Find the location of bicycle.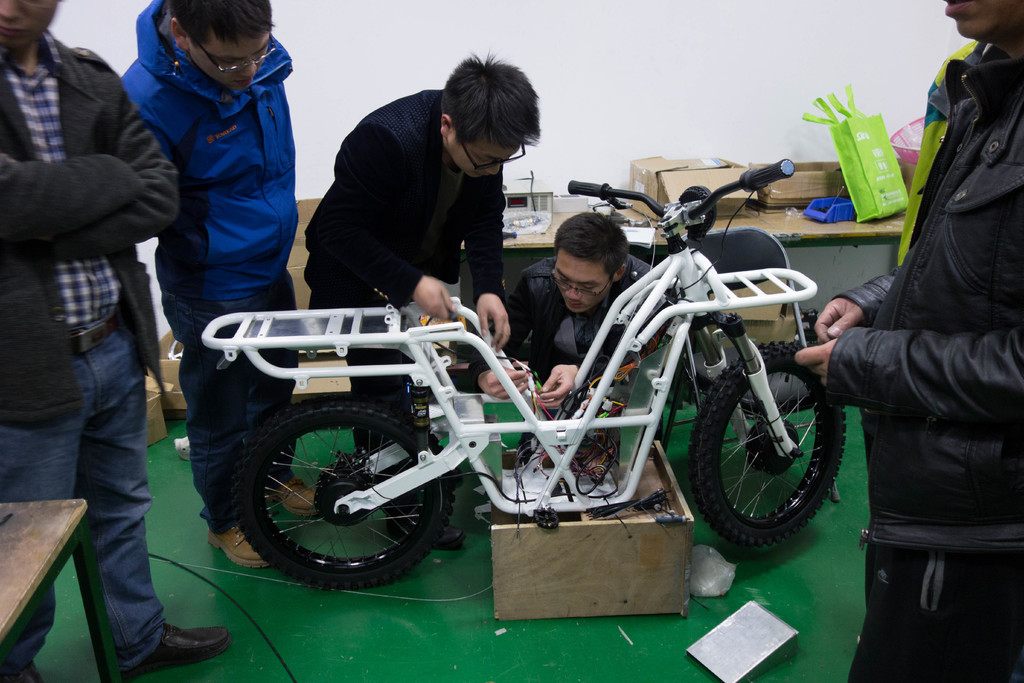
Location: detection(186, 155, 863, 590).
